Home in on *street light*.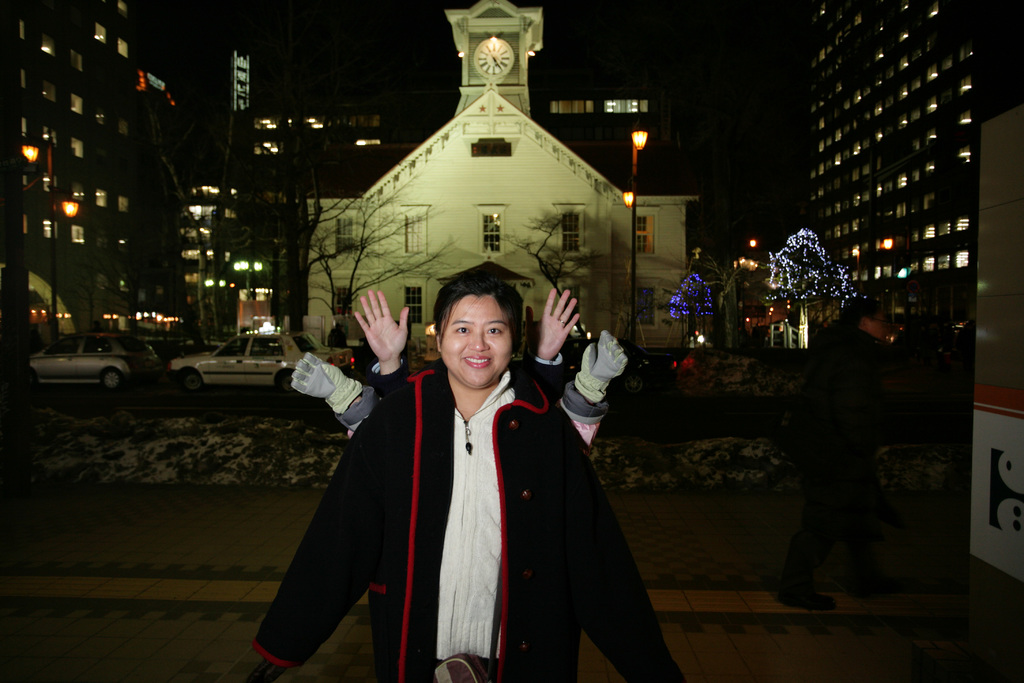
Homed in at 622:122:648:346.
